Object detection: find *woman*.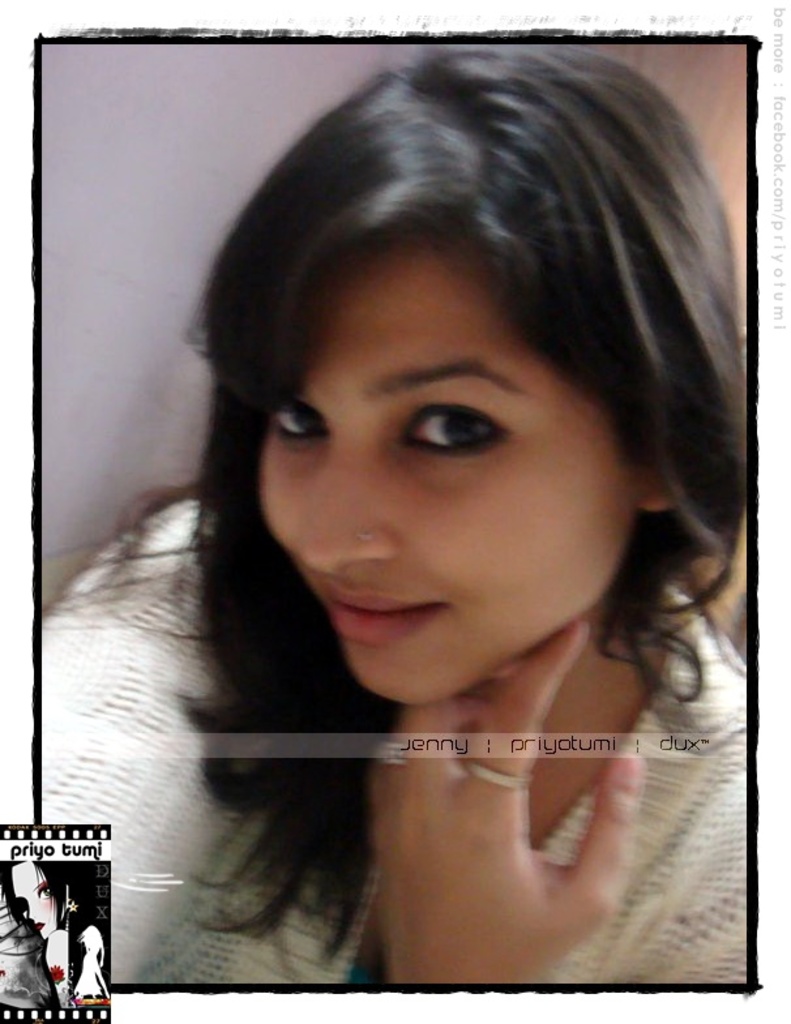
{"x1": 72, "y1": 920, "x2": 111, "y2": 1002}.
